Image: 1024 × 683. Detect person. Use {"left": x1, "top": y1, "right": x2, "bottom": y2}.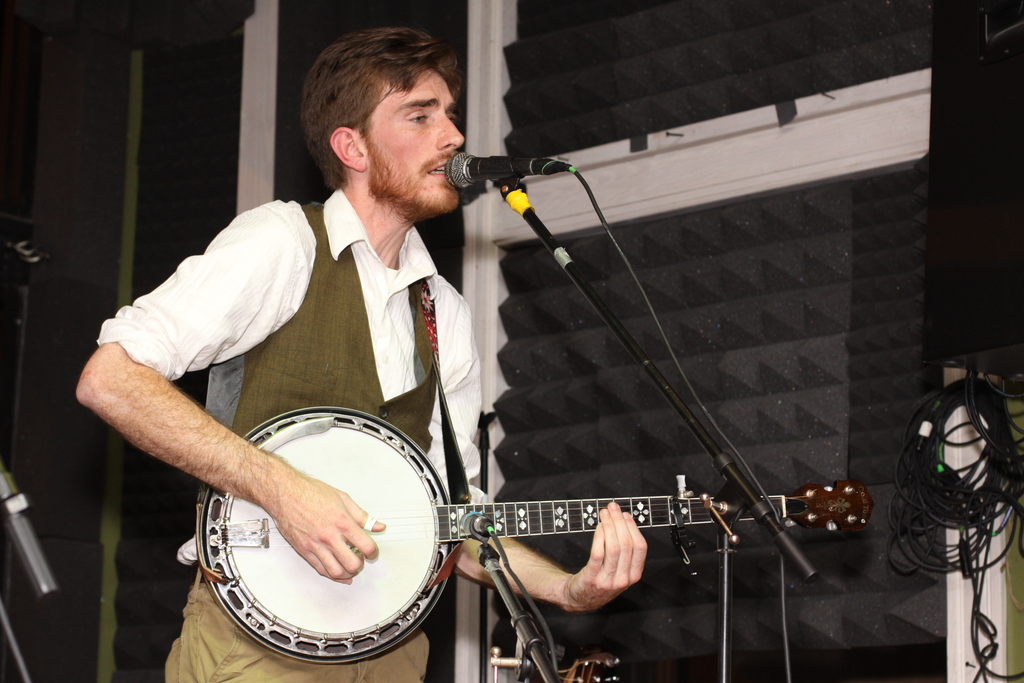
{"left": 120, "top": 84, "right": 725, "bottom": 672}.
